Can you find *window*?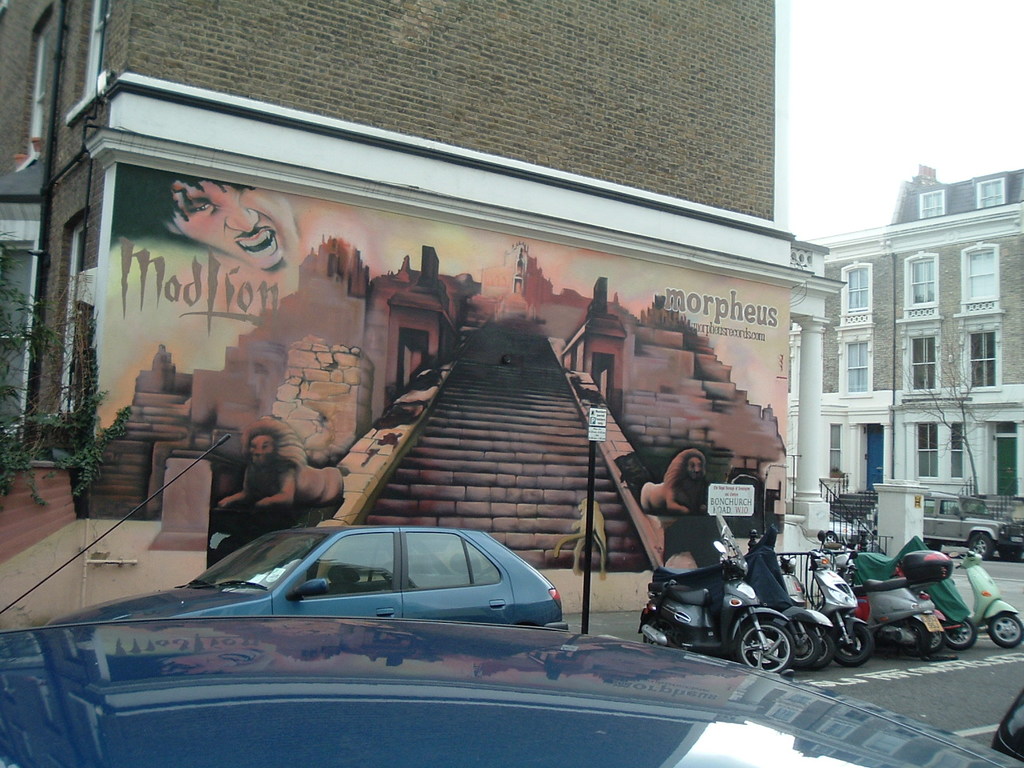
Yes, bounding box: {"left": 974, "top": 178, "right": 1008, "bottom": 208}.
